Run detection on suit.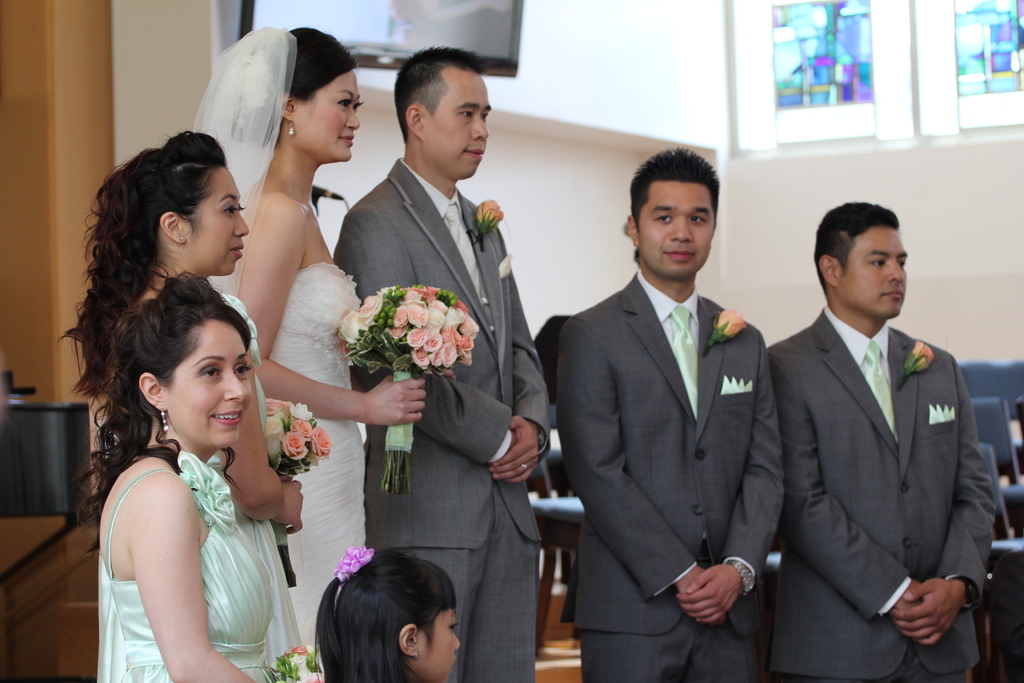
Result: (x1=554, y1=272, x2=787, y2=682).
